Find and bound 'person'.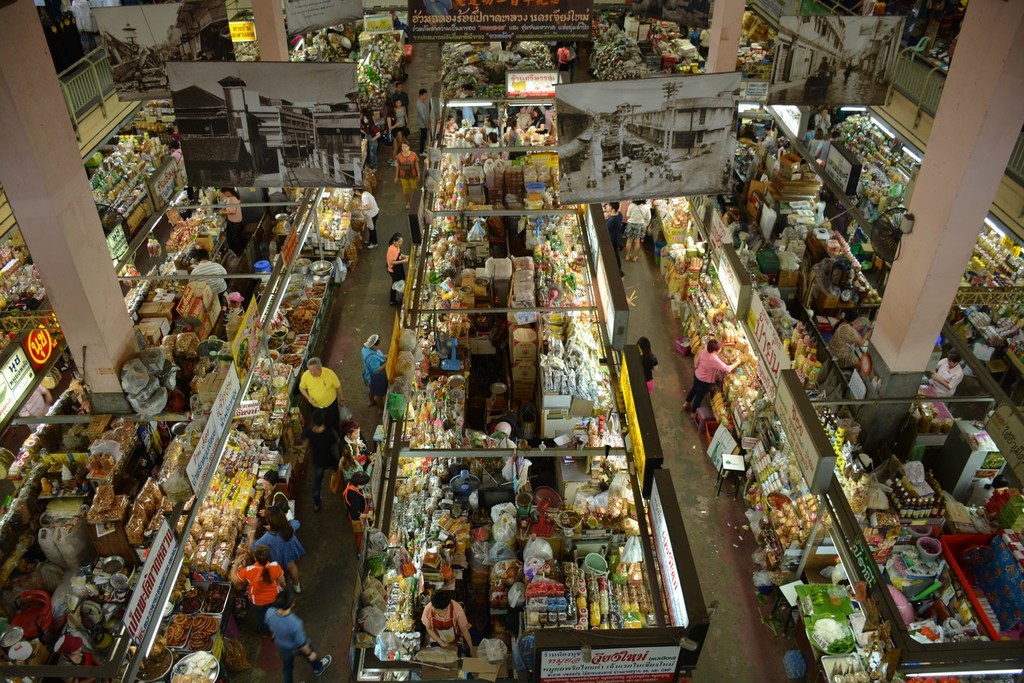
Bound: Rect(390, 79, 410, 108).
